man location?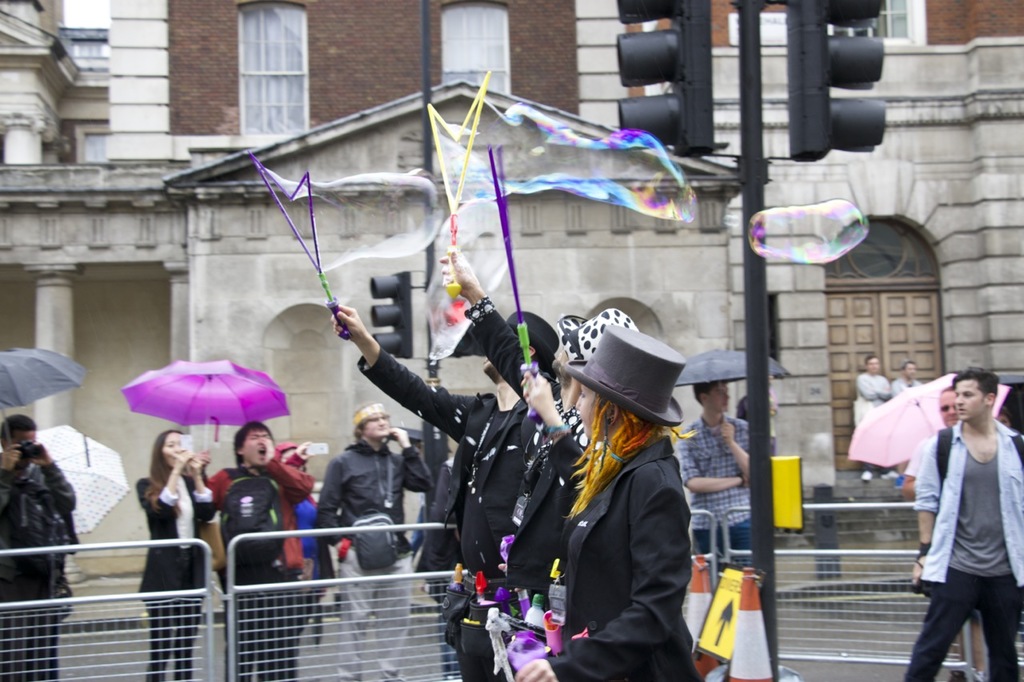
(905, 381, 982, 677)
